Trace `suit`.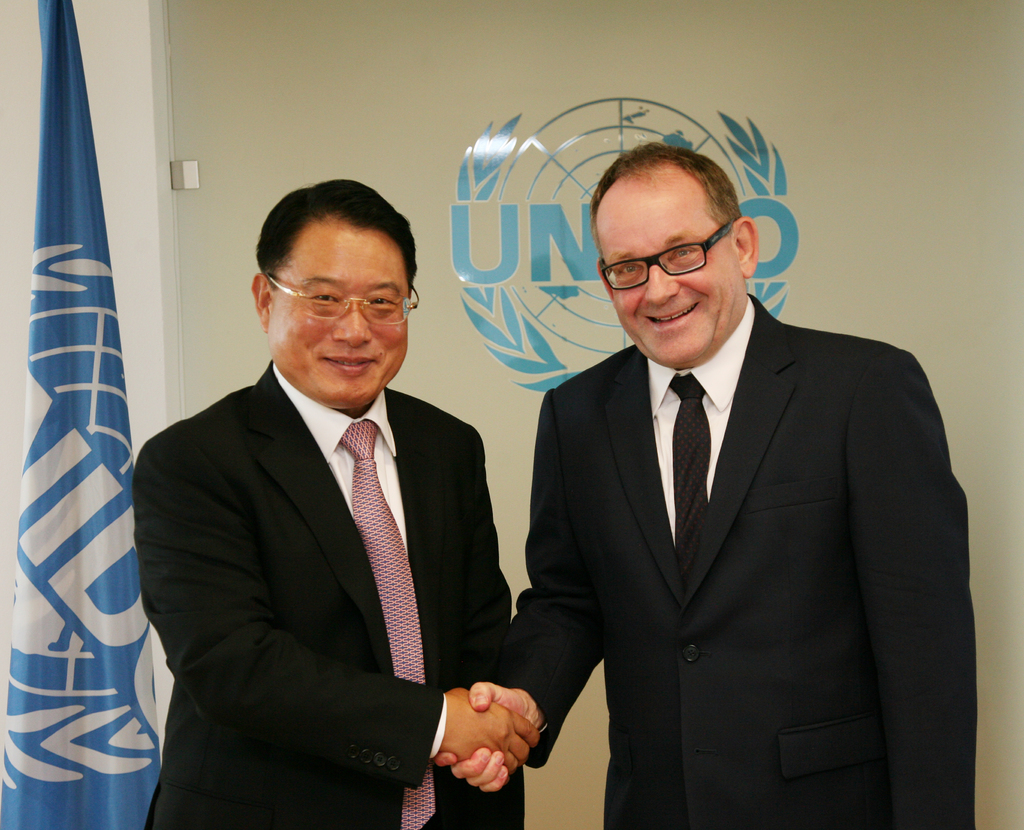
Traced to (left=484, top=132, right=977, bottom=814).
